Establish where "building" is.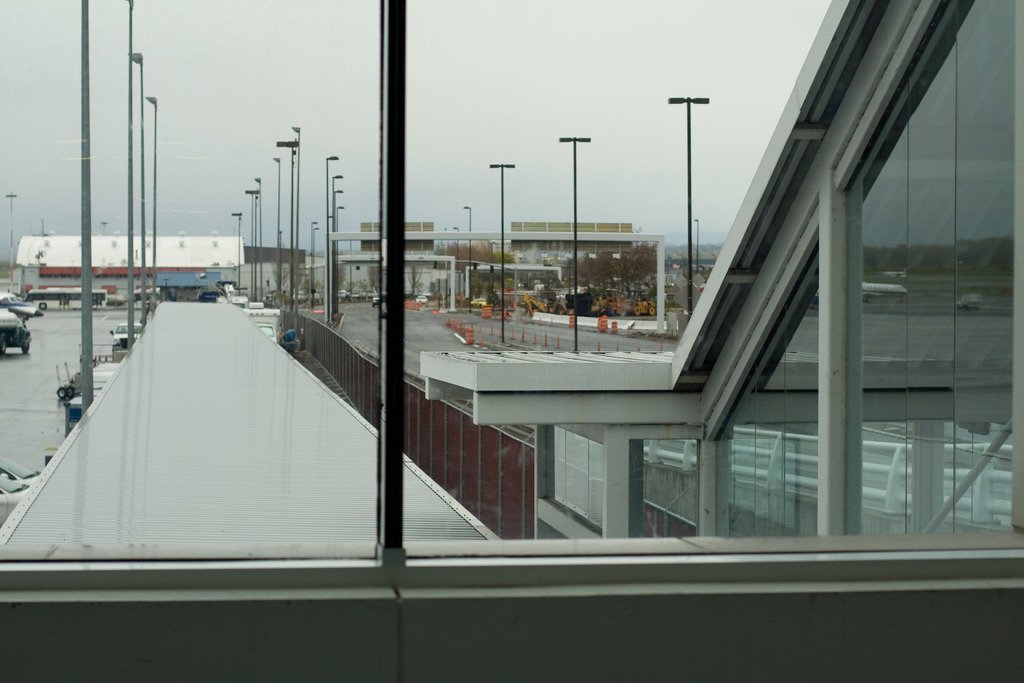
Established at region(243, 247, 305, 294).
